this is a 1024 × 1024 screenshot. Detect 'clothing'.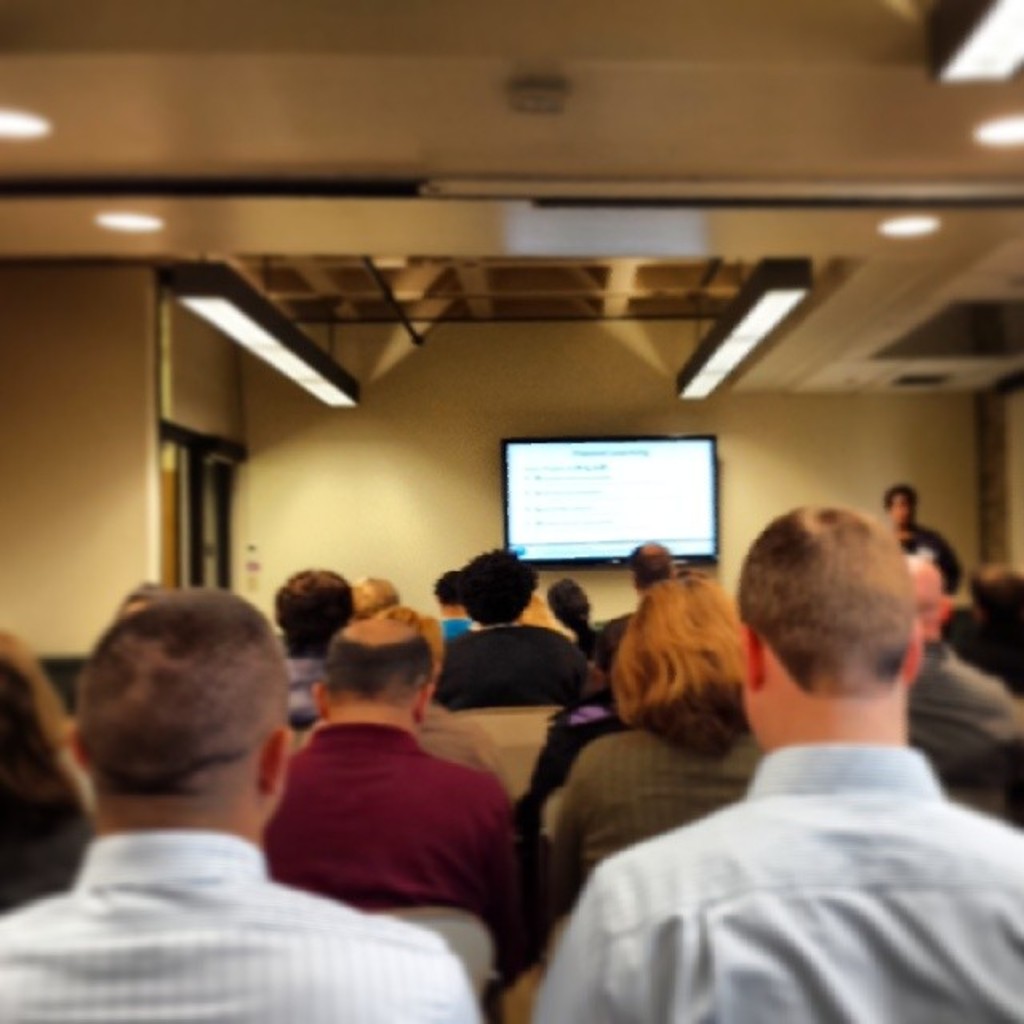
[902, 520, 966, 594].
